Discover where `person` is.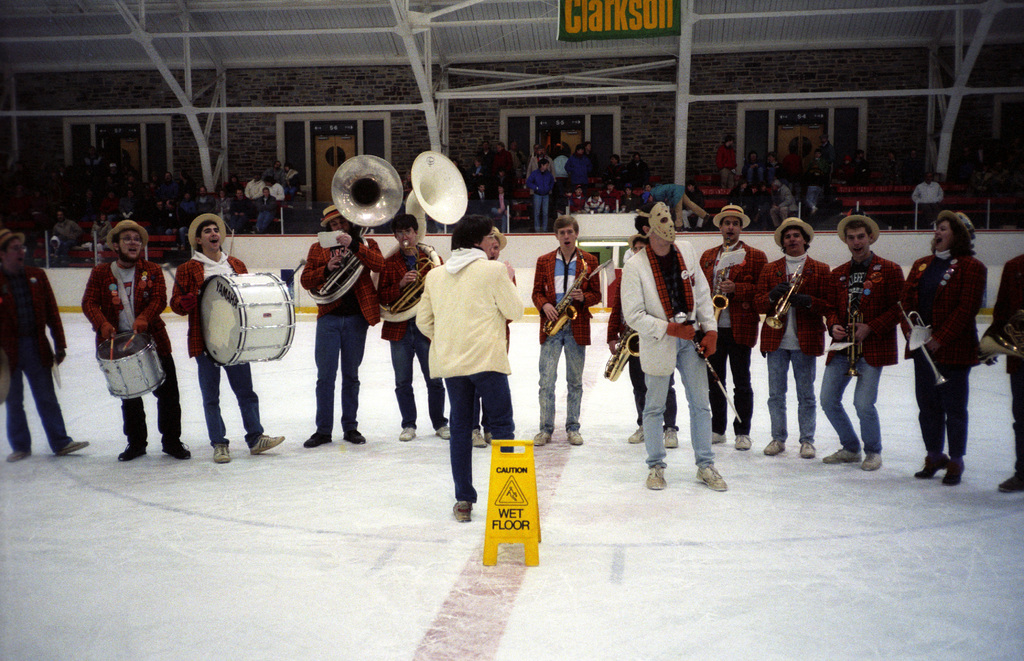
Discovered at [left=415, top=213, right=508, bottom=516].
